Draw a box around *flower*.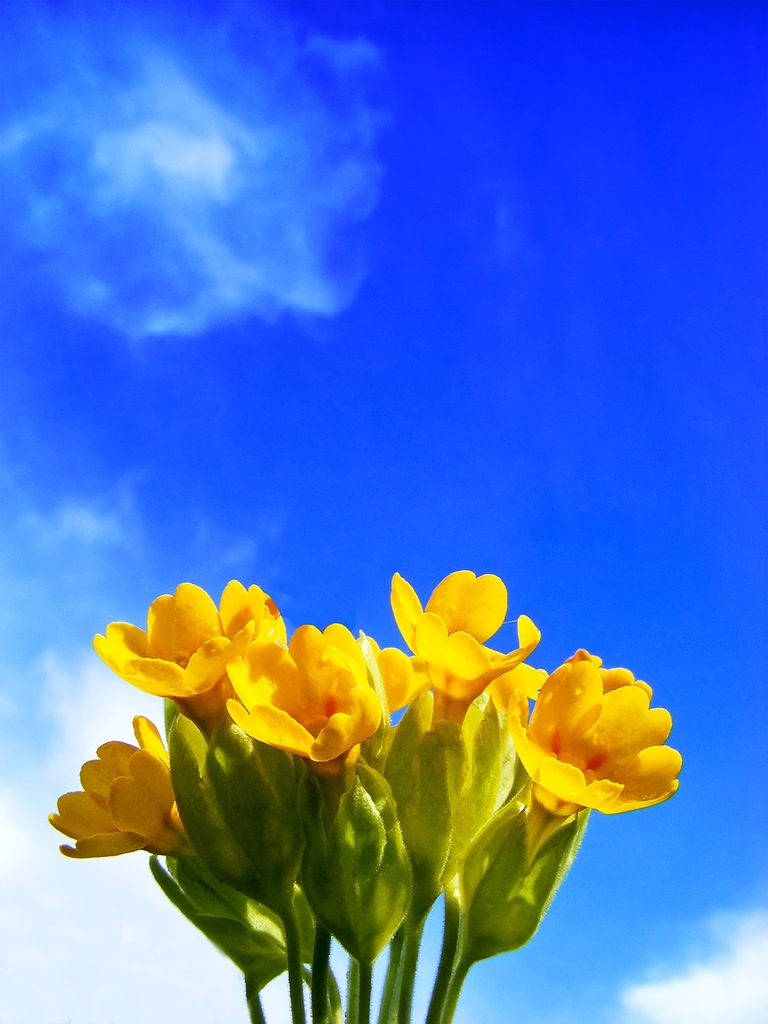
l=91, t=578, r=269, b=731.
